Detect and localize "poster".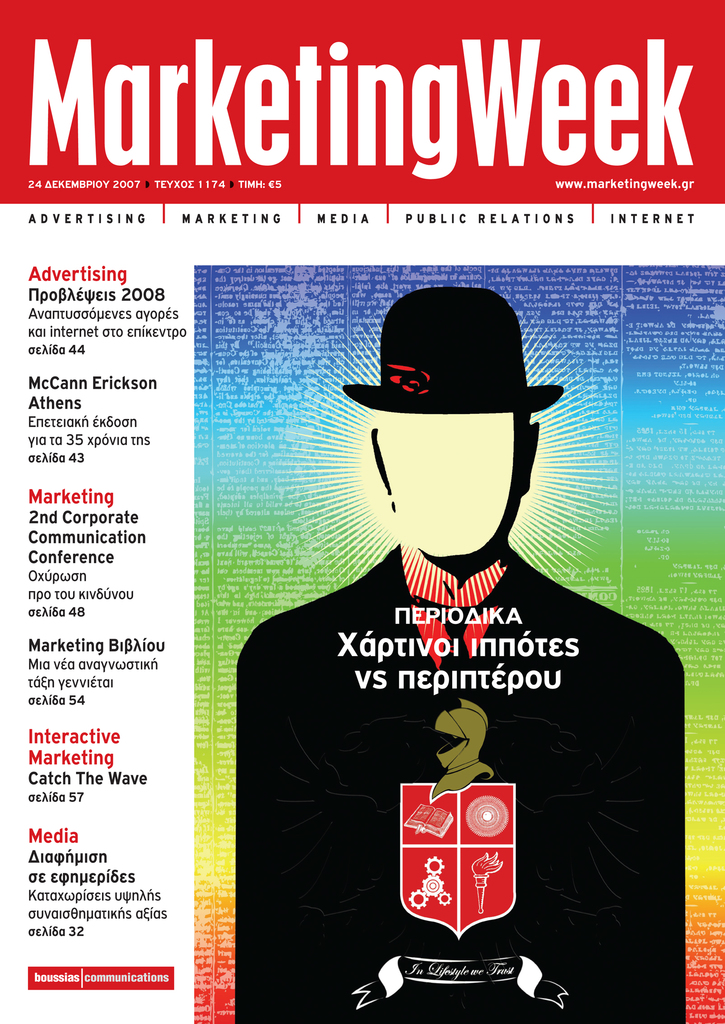
Localized at 0,0,724,1022.
